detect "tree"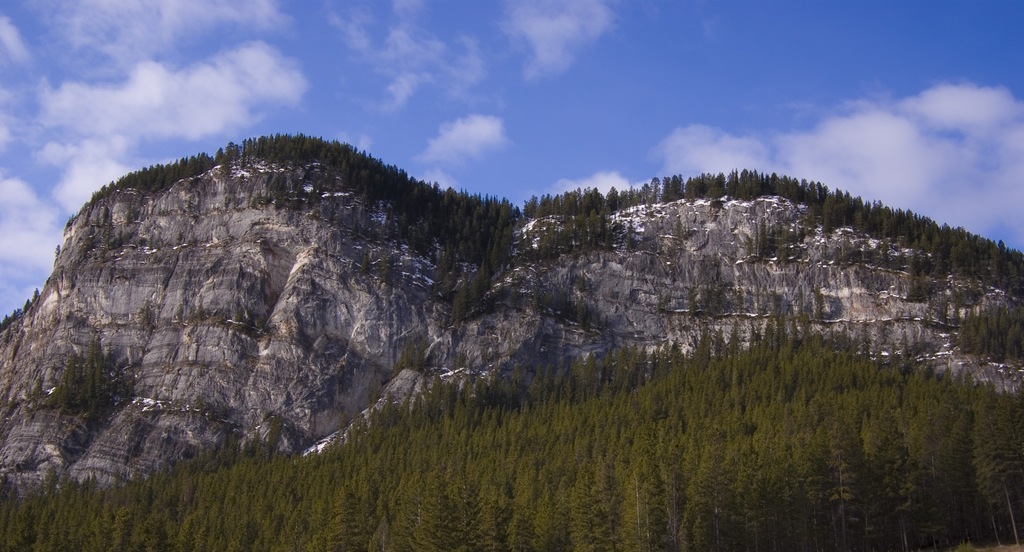
rect(648, 179, 660, 202)
